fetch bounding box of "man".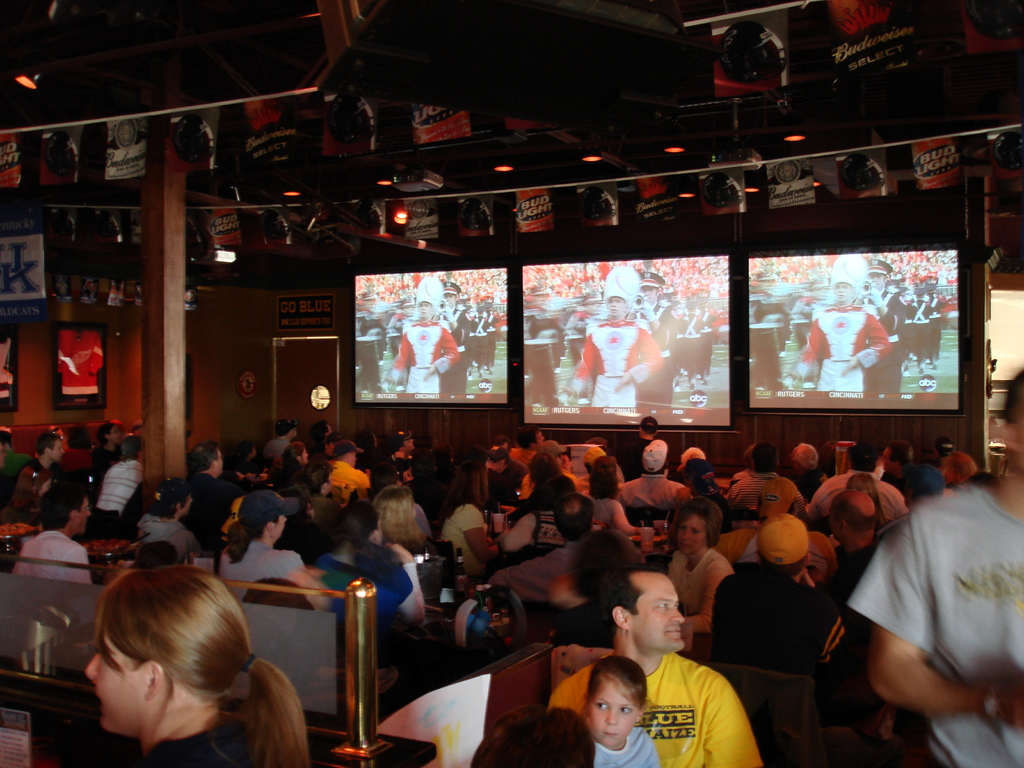
Bbox: [797, 253, 887, 389].
